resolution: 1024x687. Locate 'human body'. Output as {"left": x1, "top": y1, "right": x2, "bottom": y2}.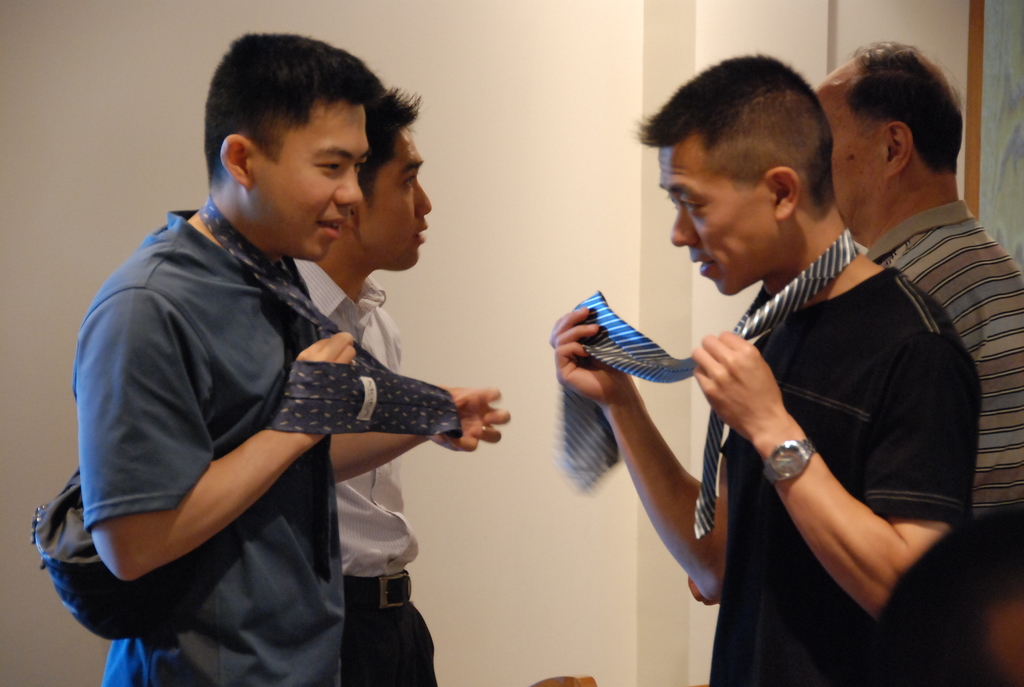
{"left": 295, "top": 73, "right": 446, "bottom": 686}.
